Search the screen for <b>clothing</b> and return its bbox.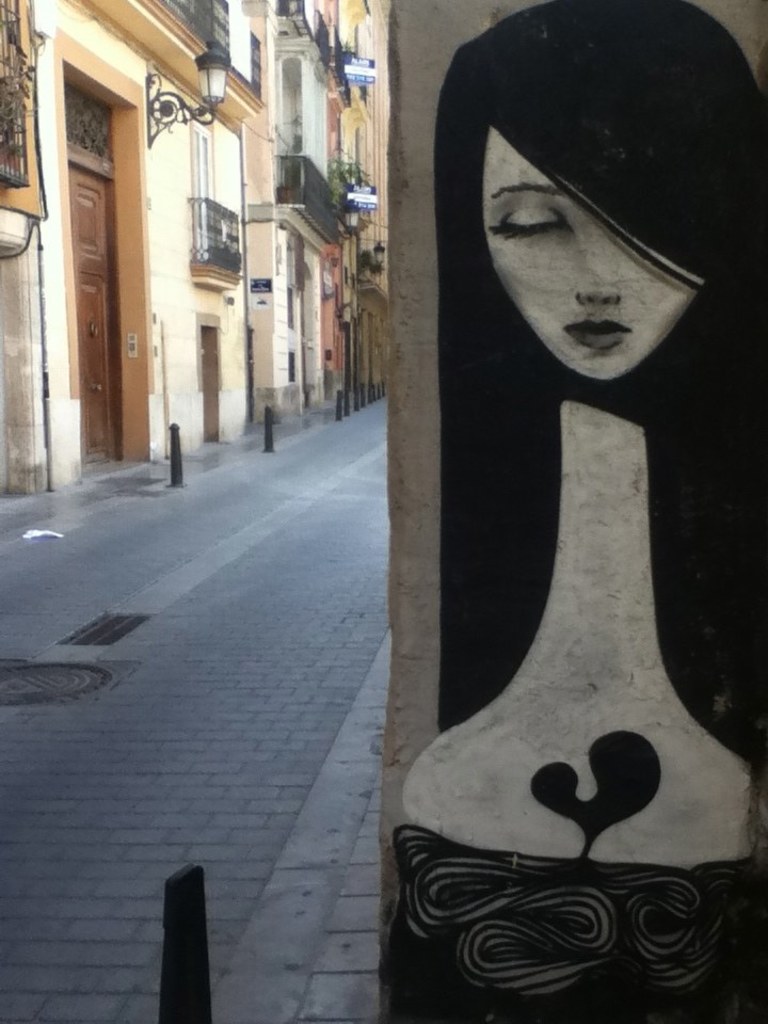
Found: <region>372, 834, 748, 1021</region>.
